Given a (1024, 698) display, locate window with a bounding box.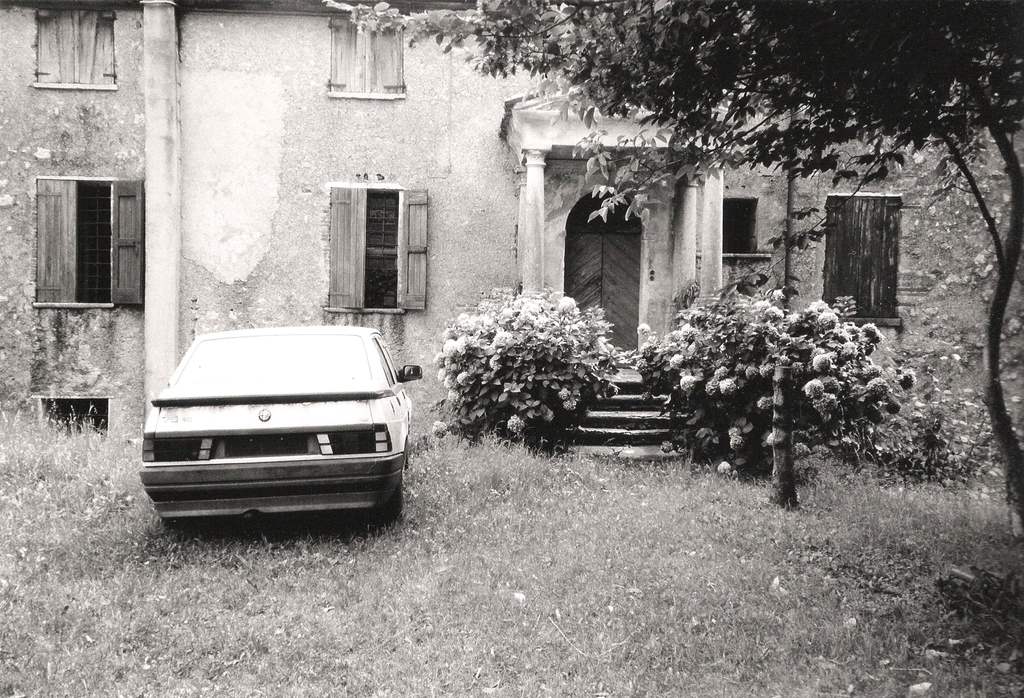
Located: bbox=(723, 193, 761, 261).
